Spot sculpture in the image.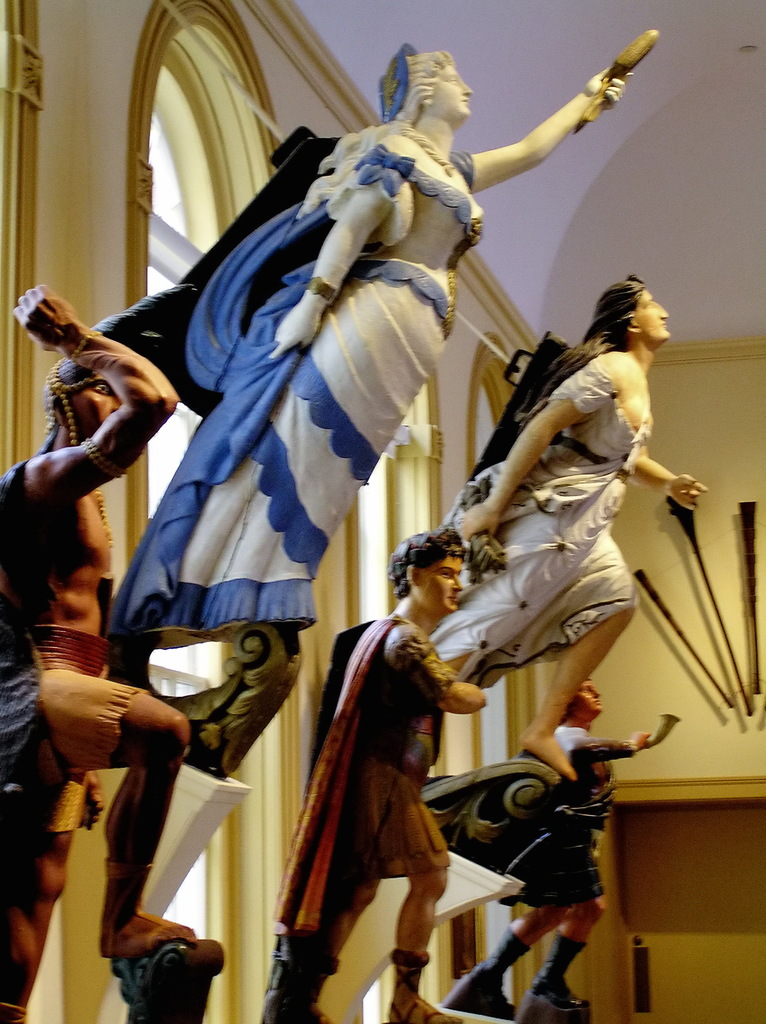
sculpture found at <region>0, 283, 184, 1023</region>.
